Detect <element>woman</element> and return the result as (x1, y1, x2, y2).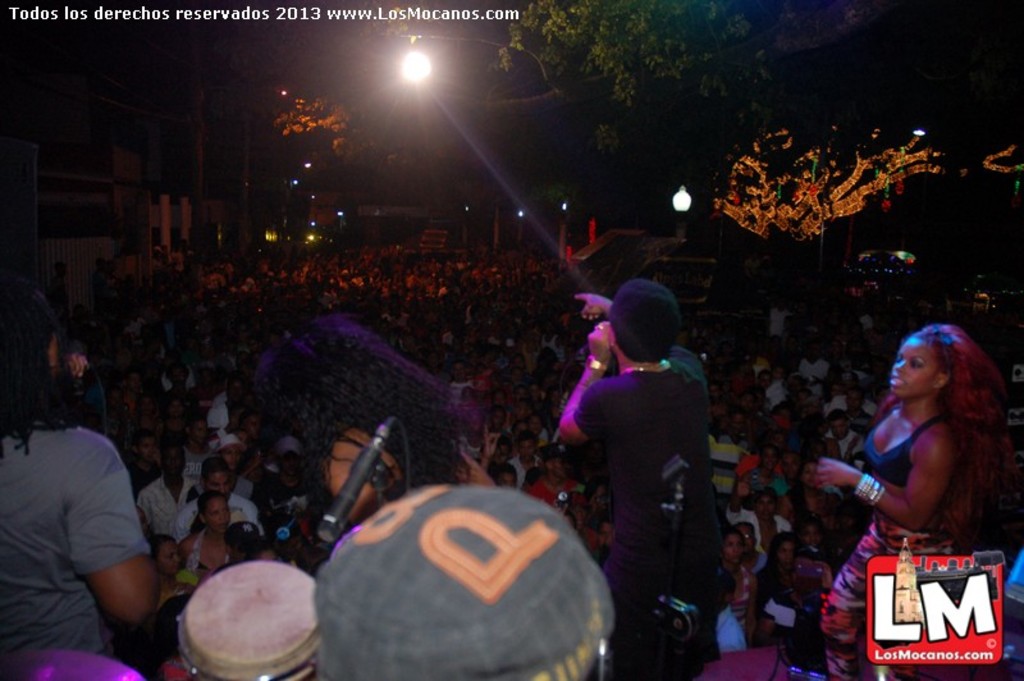
(179, 488, 259, 562).
